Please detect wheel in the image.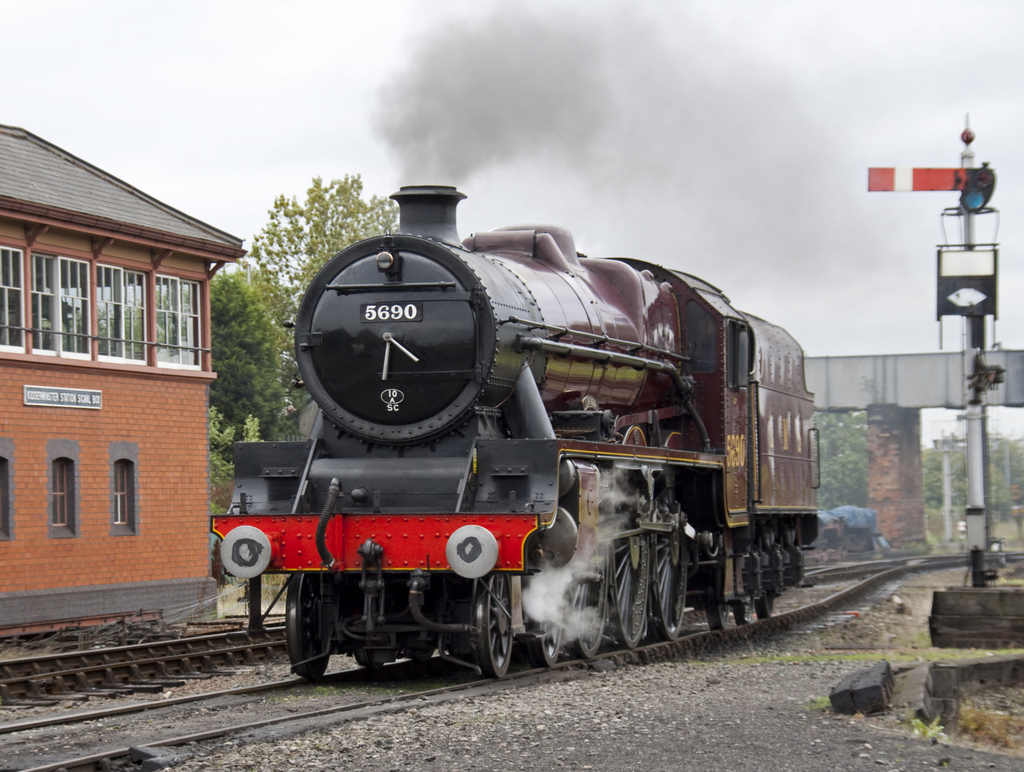
locate(569, 570, 608, 658).
